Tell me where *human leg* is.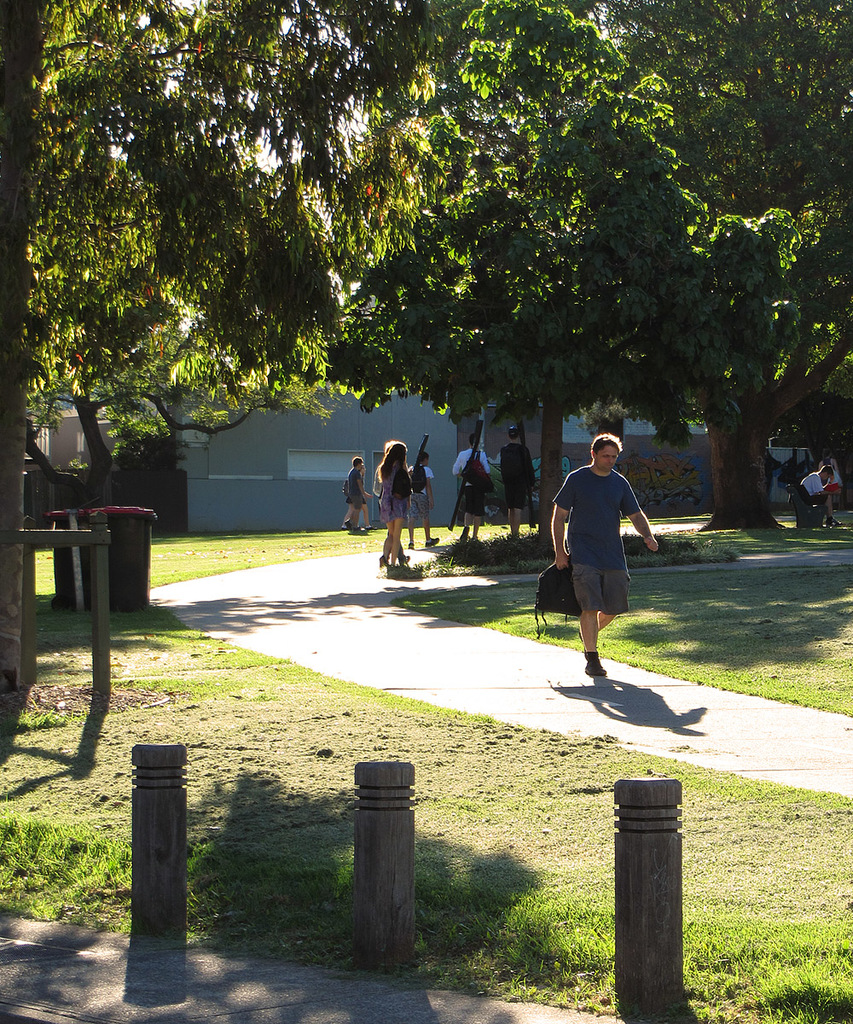
*human leg* is at <region>384, 512, 403, 567</region>.
